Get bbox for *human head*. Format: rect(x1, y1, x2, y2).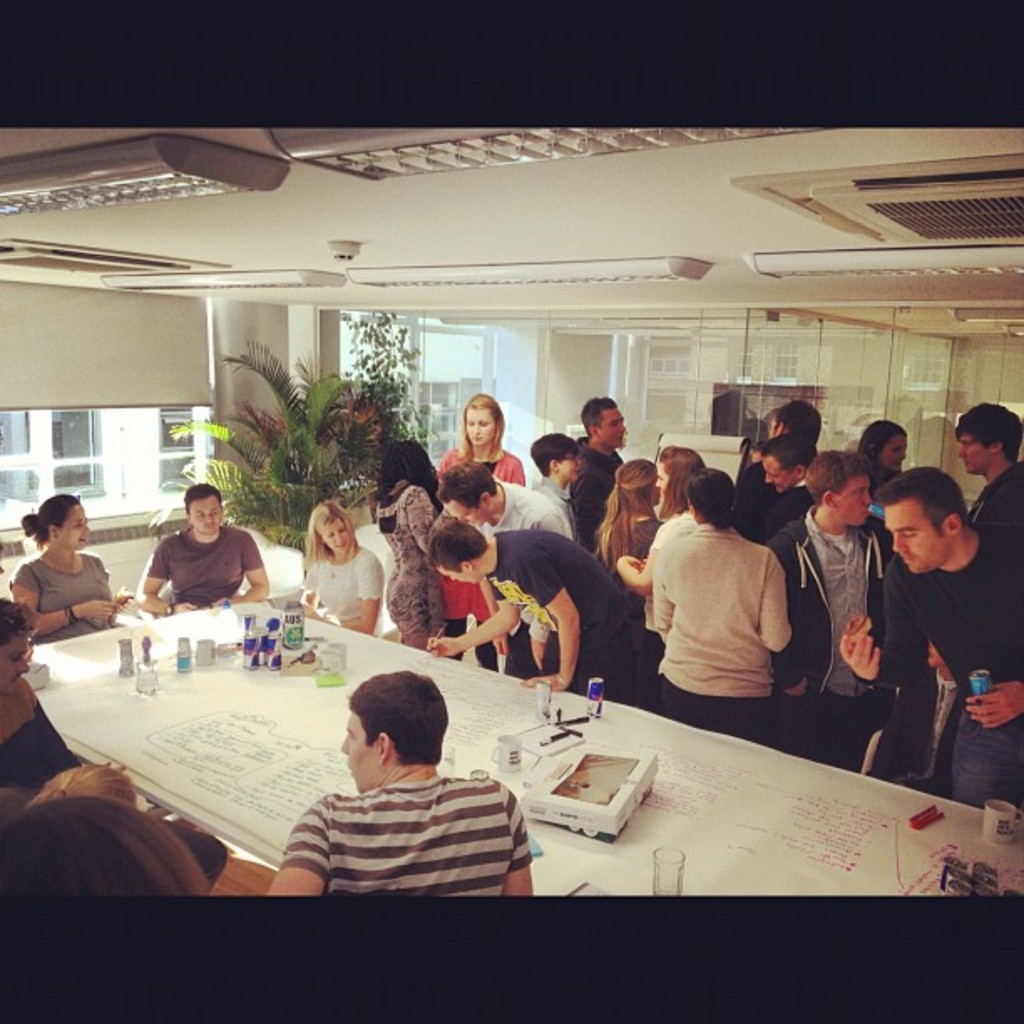
rect(805, 450, 873, 525).
